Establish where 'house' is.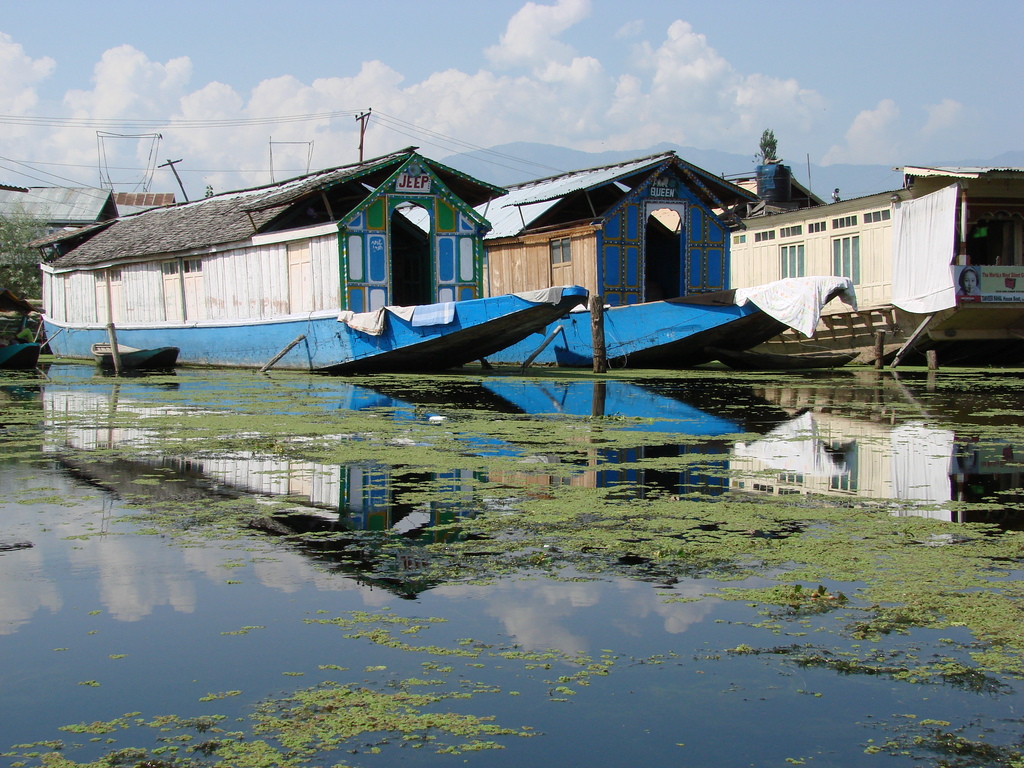
Established at l=728, t=168, r=1023, b=331.
